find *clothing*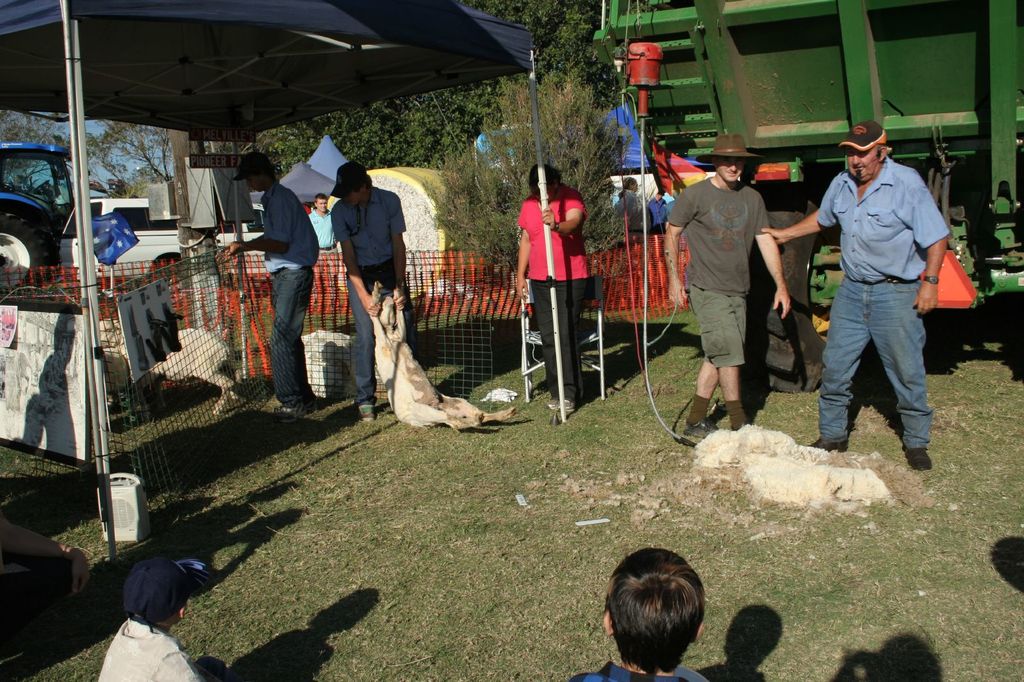
bbox(513, 184, 589, 402)
